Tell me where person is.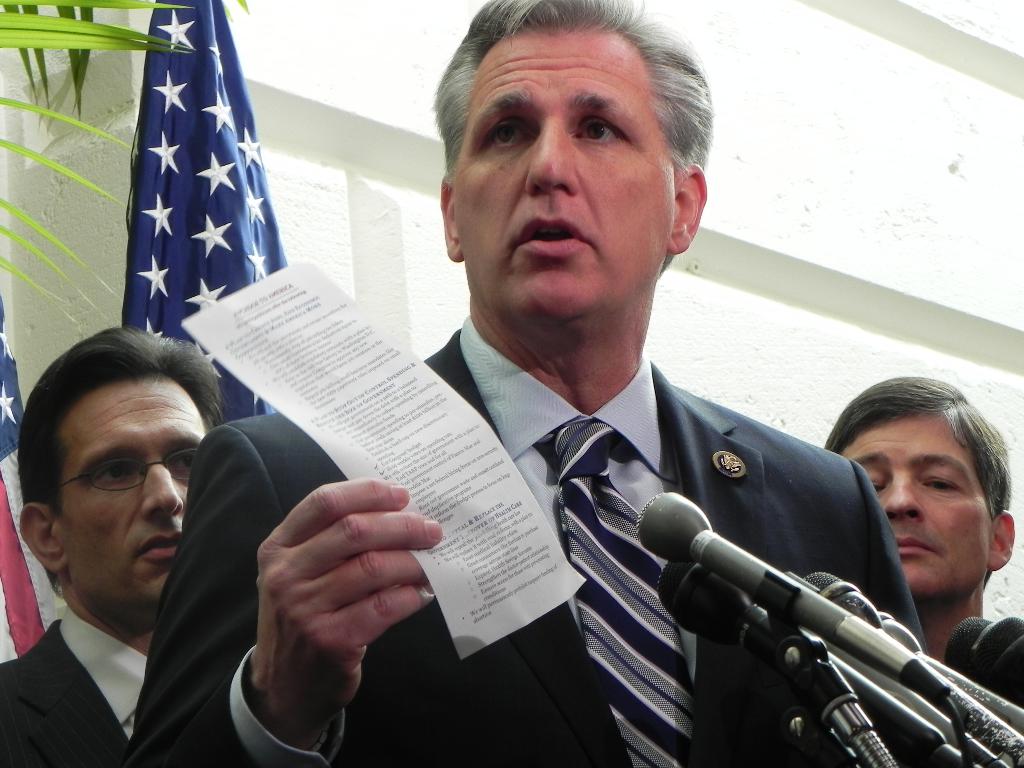
person is at box(162, 0, 932, 756).
